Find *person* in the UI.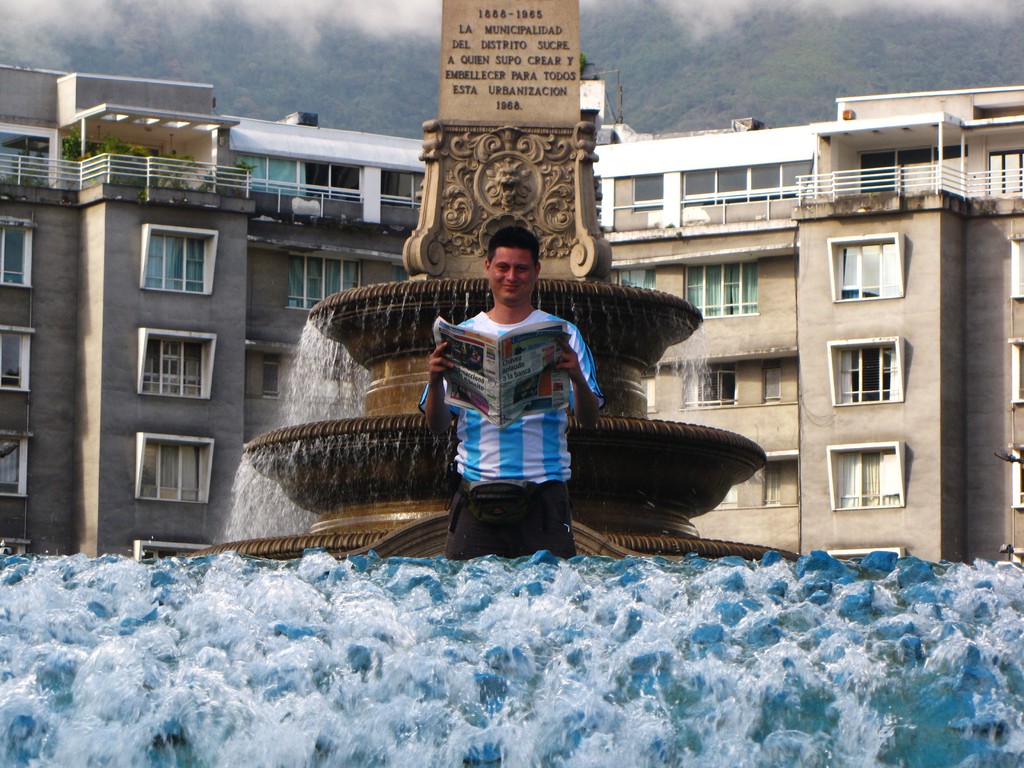
UI element at crop(417, 228, 608, 560).
